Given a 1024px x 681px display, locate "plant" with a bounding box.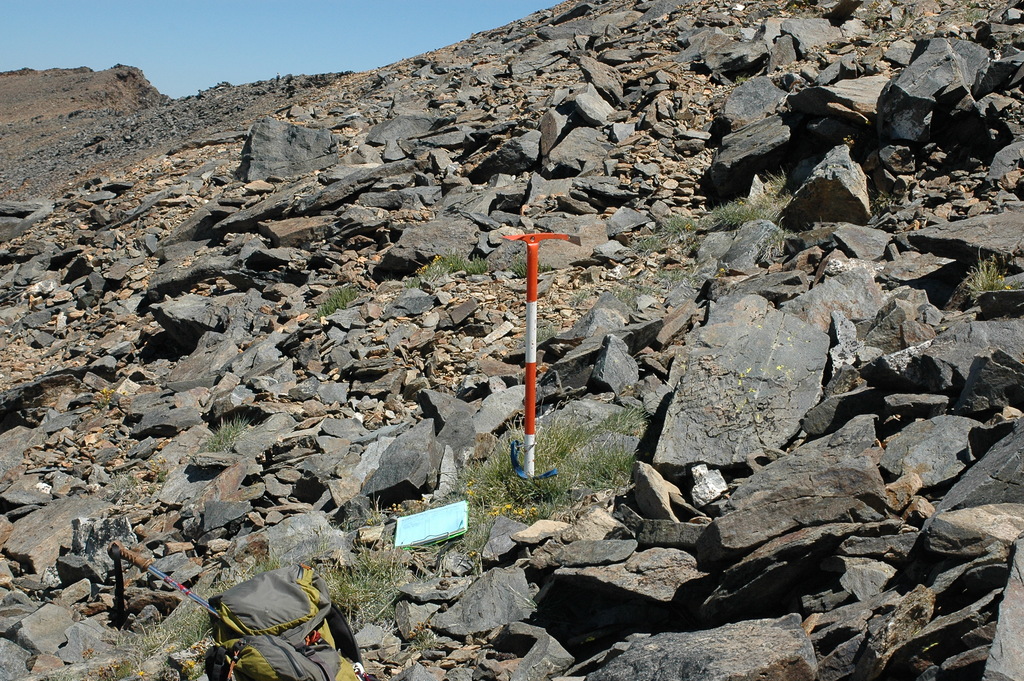
Located: <region>659, 213, 696, 246</region>.
